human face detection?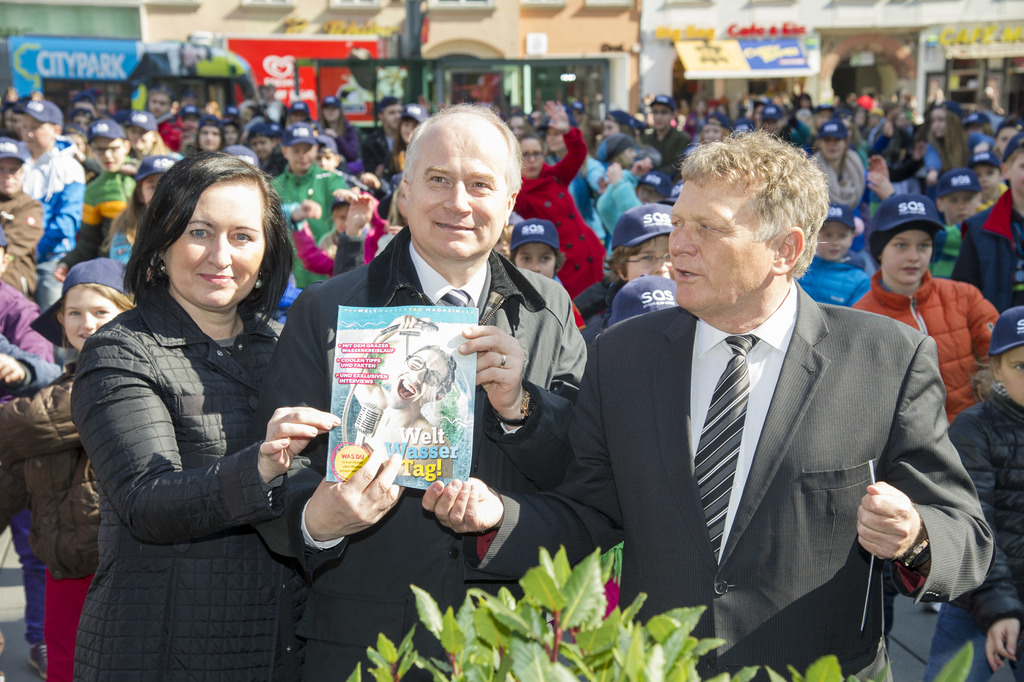
detection(703, 125, 723, 142)
